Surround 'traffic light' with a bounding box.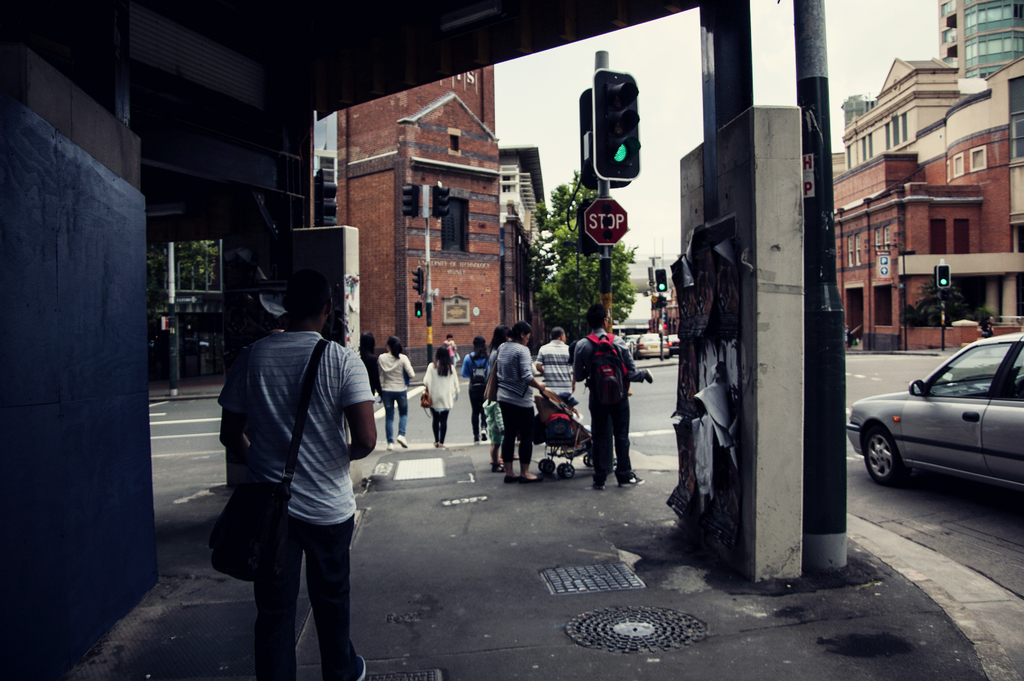
[934, 266, 938, 286].
